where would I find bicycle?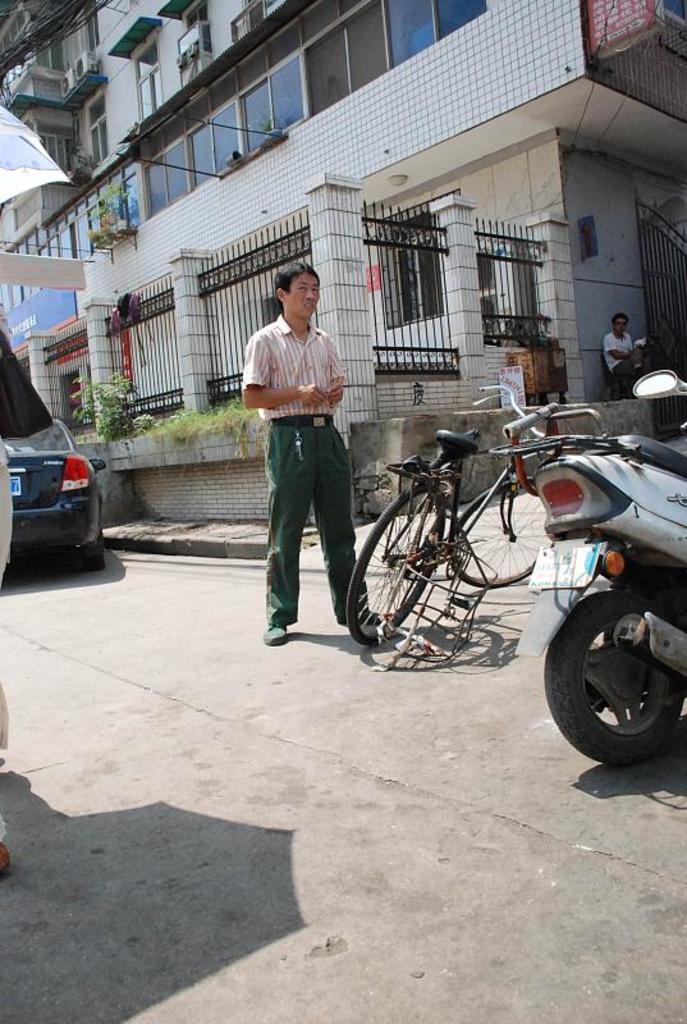
At bbox=[347, 416, 542, 678].
